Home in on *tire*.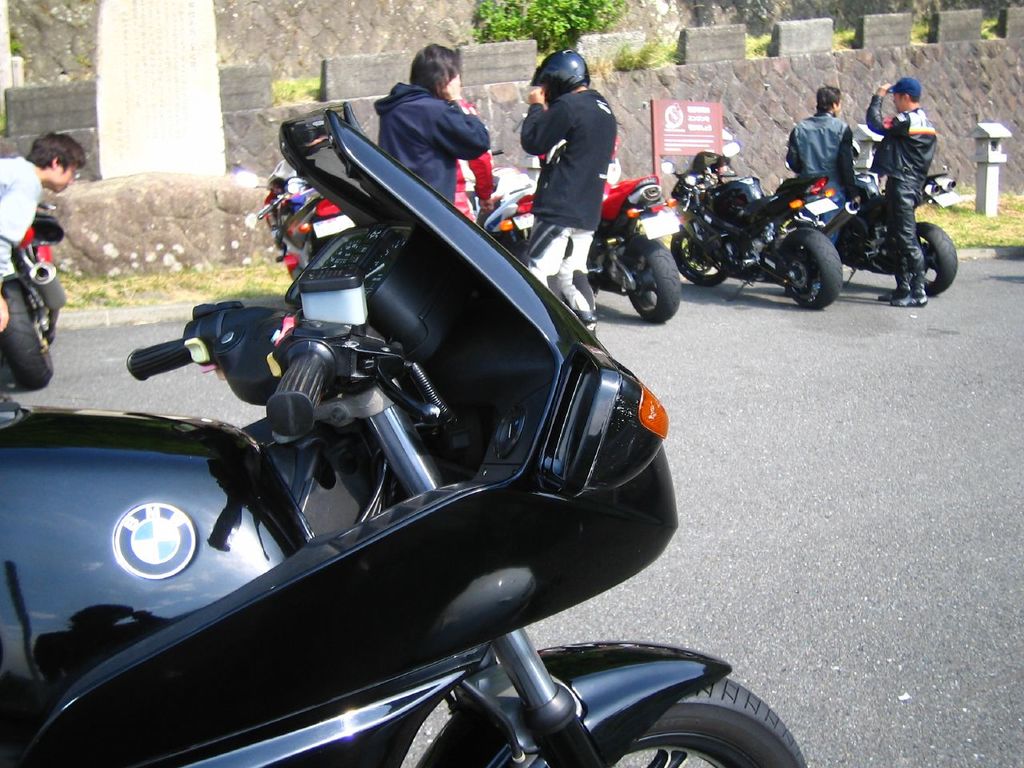
Homed in at 668 224 730 284.
